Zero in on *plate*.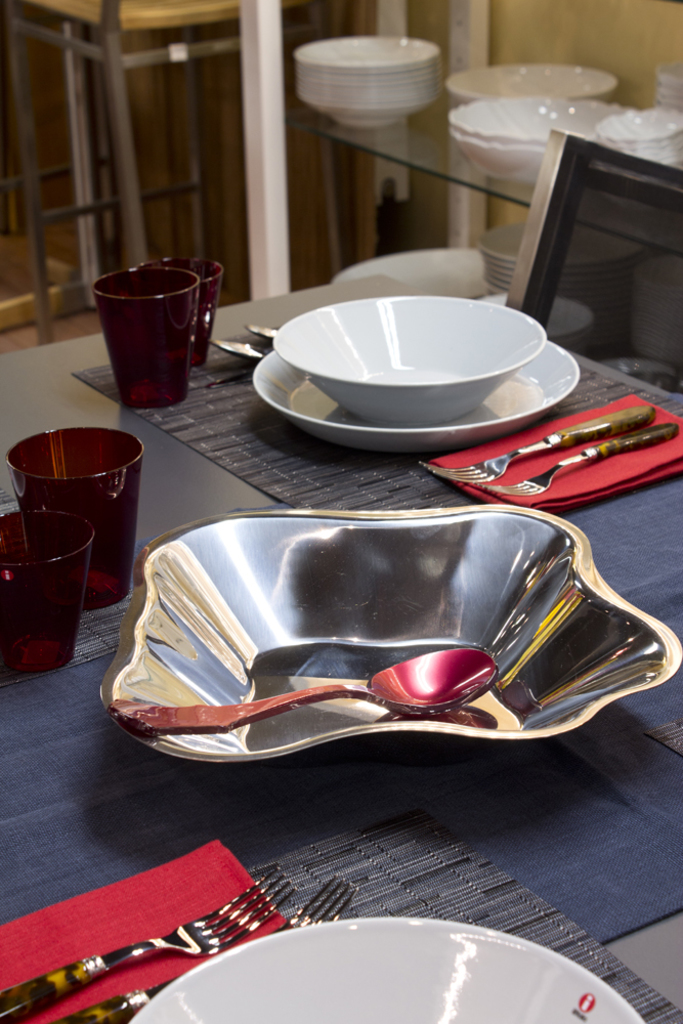
Zeroed in: (x1=335, y1=253, x2=488, y2=290).
